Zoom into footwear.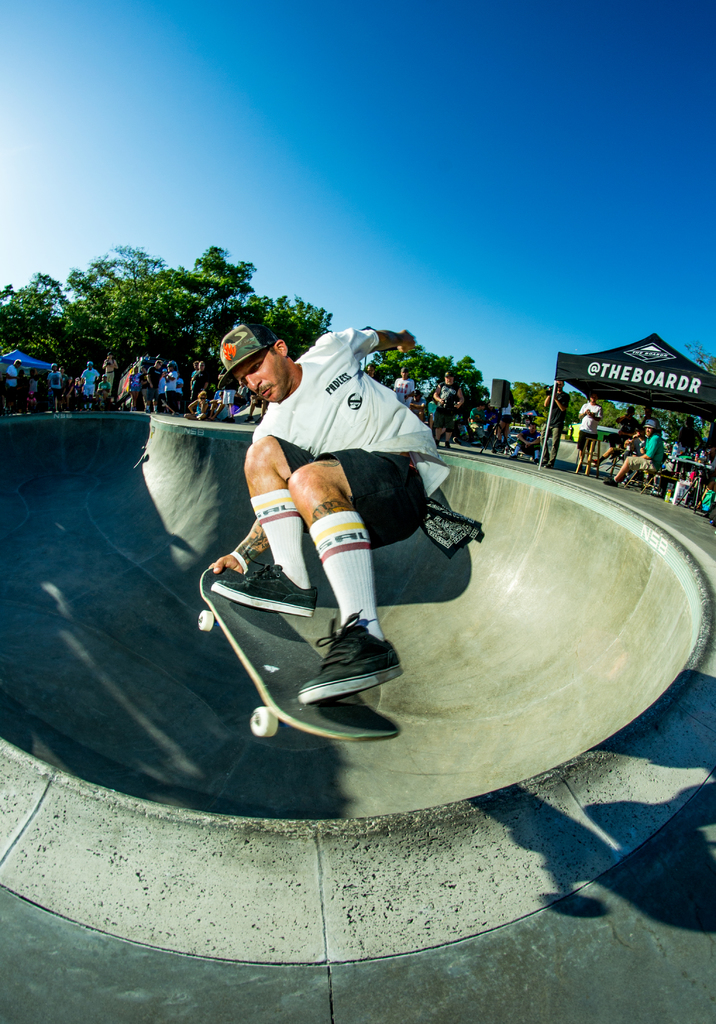
Zoom target: bbox(303, 592, 401, 710).
